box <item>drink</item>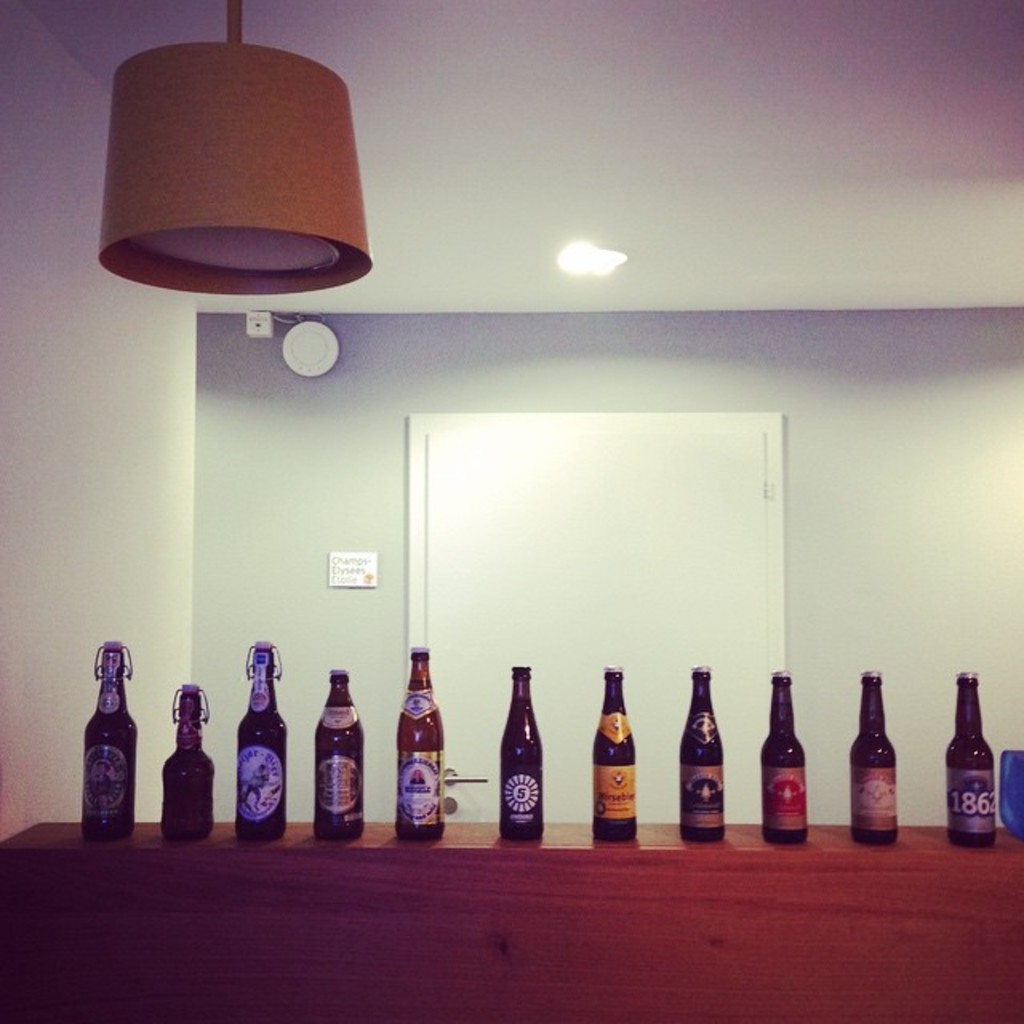
{"left": 392, "top": 658, "right": 443, "bottom": 838}
